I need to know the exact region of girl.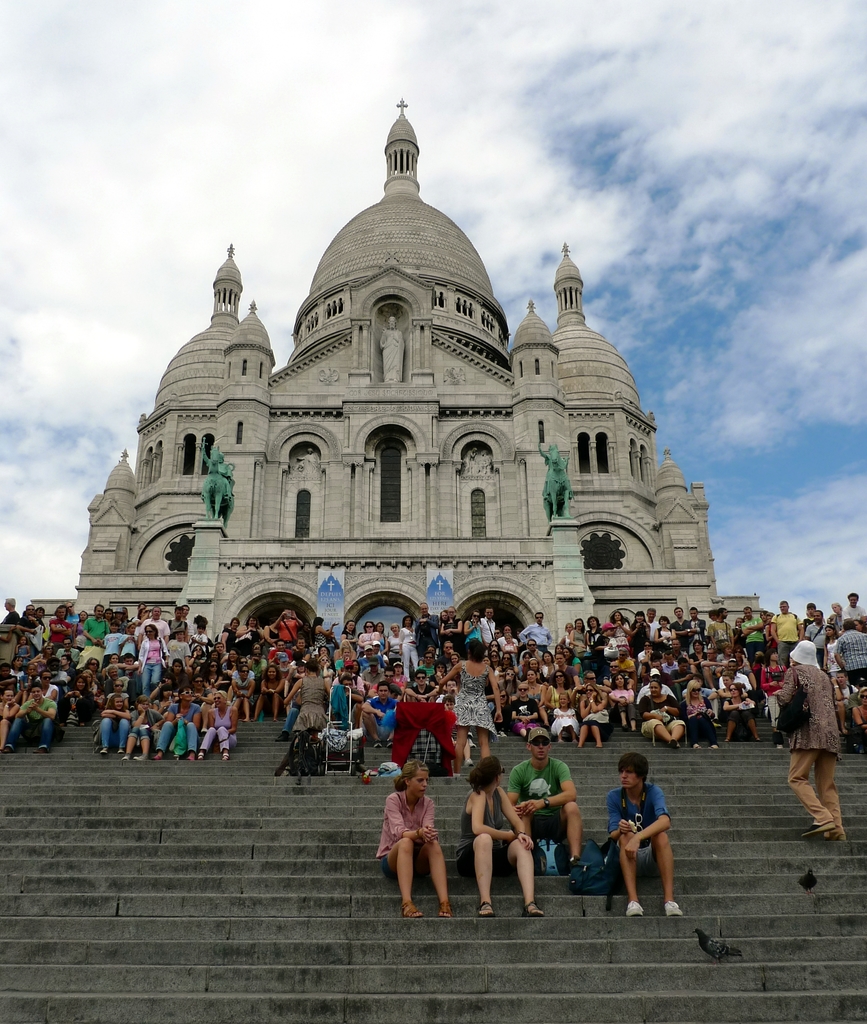
Region: [x1=522, y1=657, x2=541, y2=683].
